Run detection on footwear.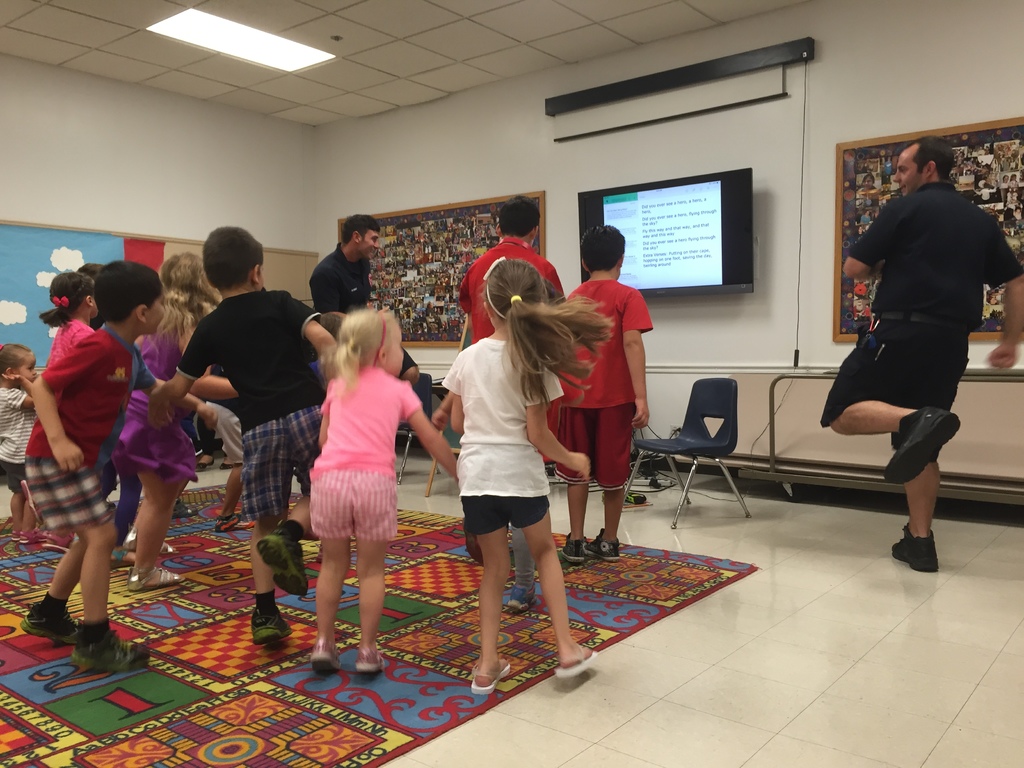
Result: [42,531,74,555].
